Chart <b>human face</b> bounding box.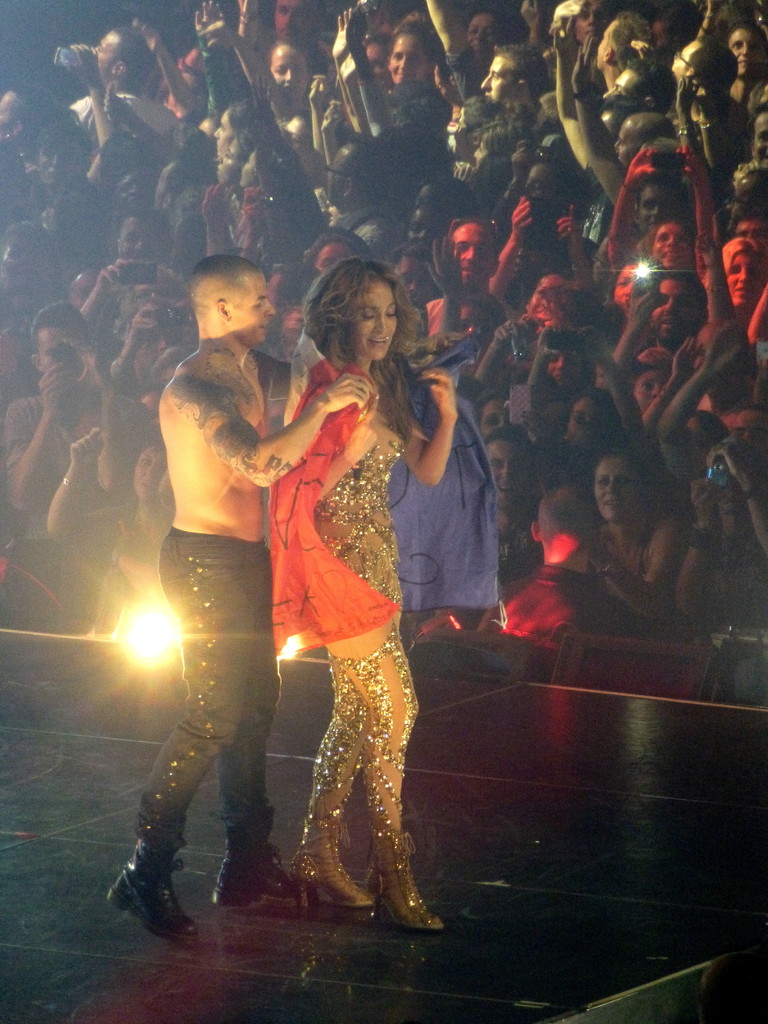
Charted: bbox=(615, 111, 641, 169).
